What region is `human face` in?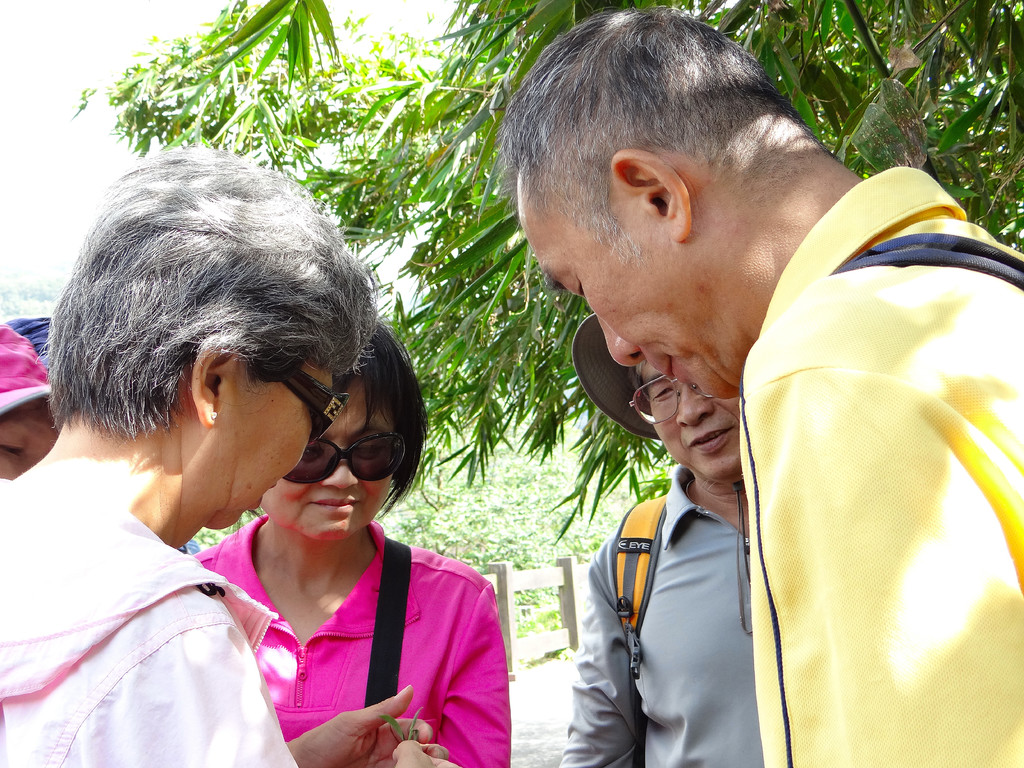
[x1=0, y1=401, x2=61, y2=483].
